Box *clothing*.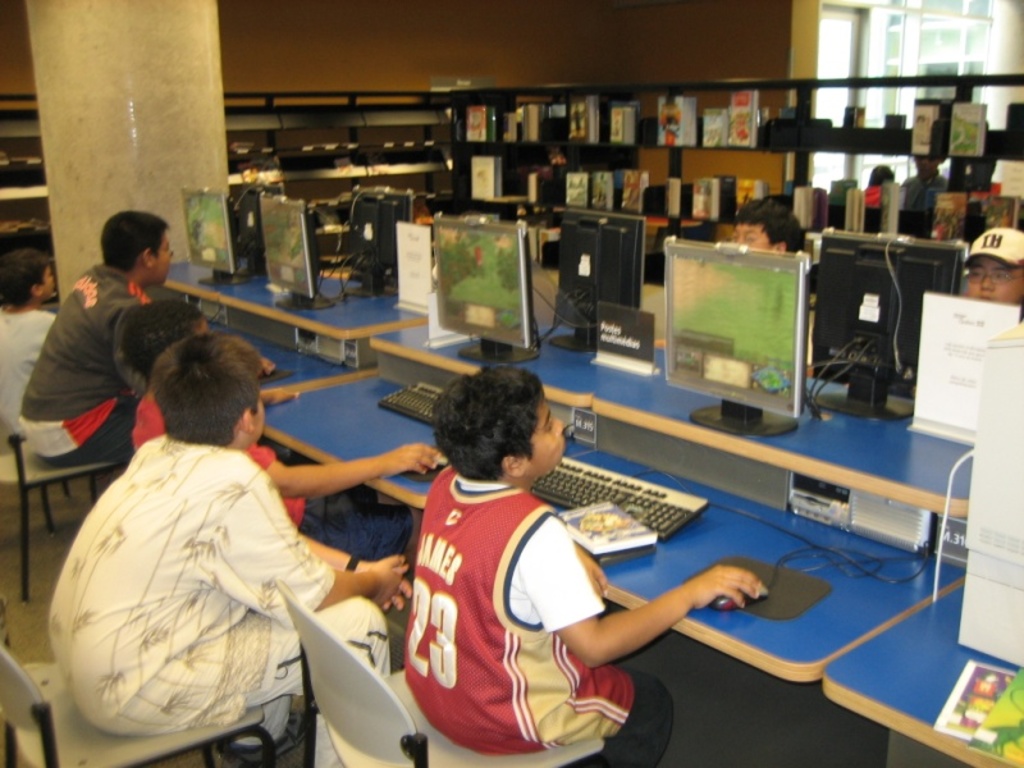
box(52, 367, 369, 767).
